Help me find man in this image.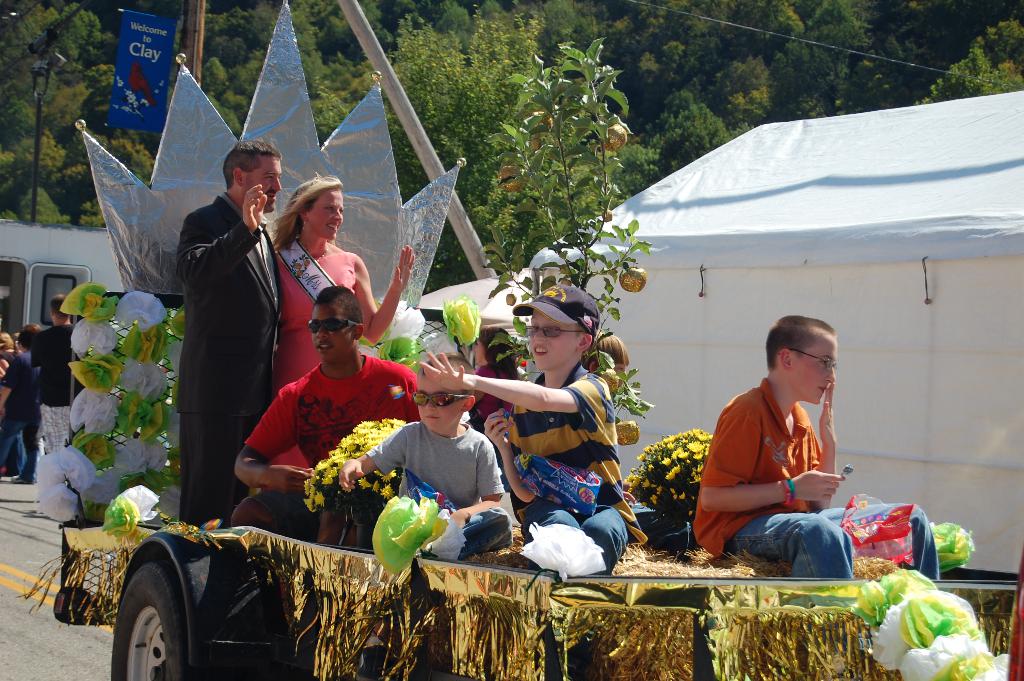
Found it: {"x1": 30, "y1": 290, "x2": 73, "y2": 449}.
